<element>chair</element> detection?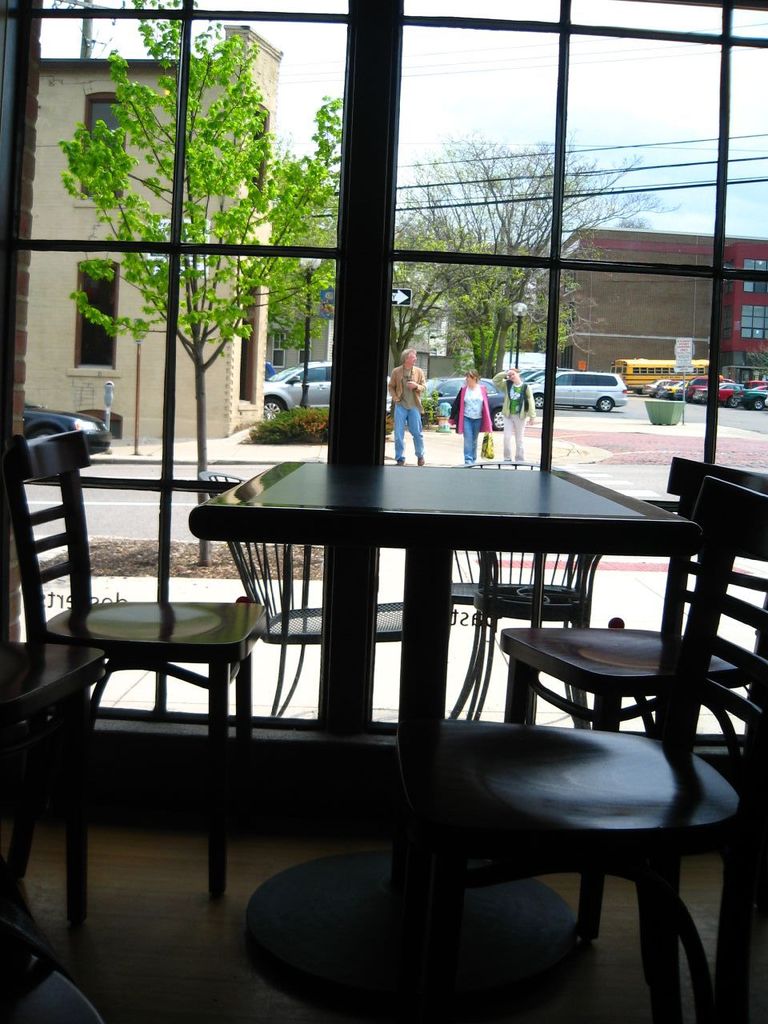
[22, 409, 263, 880]
